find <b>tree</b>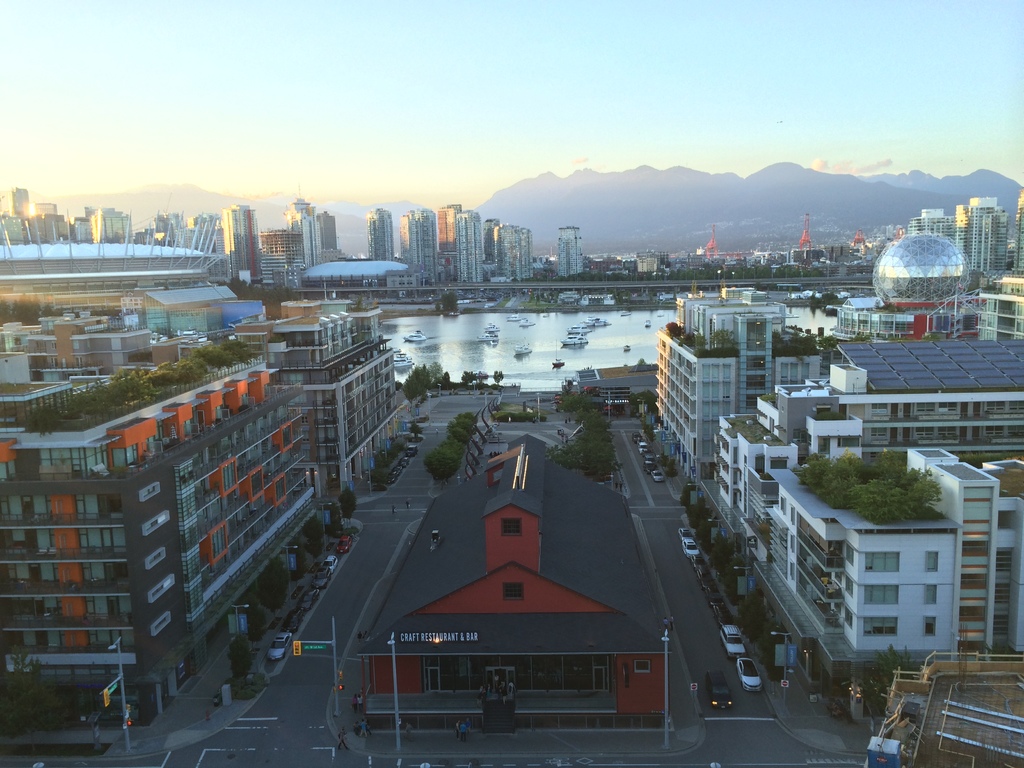
box=[474, 371, 483, 388]
